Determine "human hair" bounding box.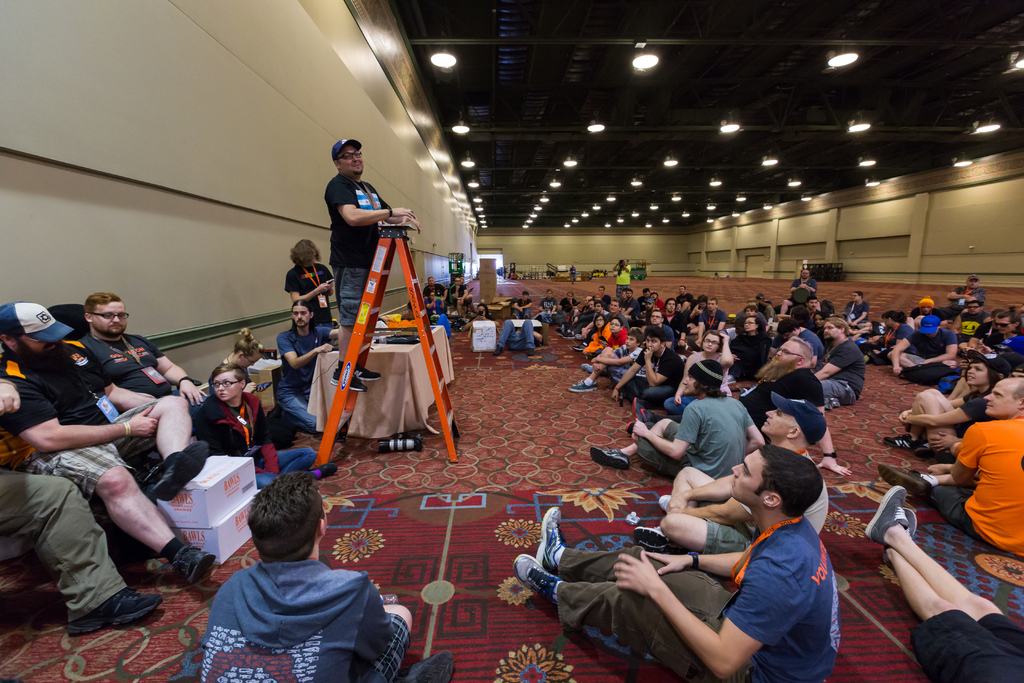
Determined: 790/334/811/367.
